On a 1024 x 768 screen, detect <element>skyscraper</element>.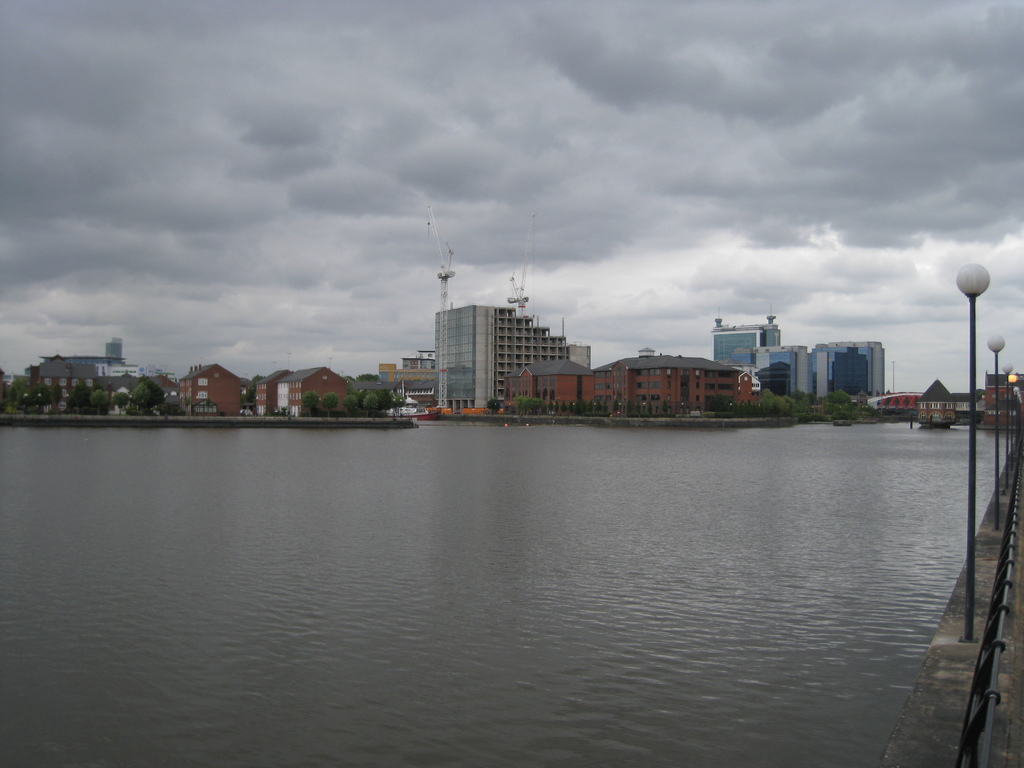
429,282,581,394.
